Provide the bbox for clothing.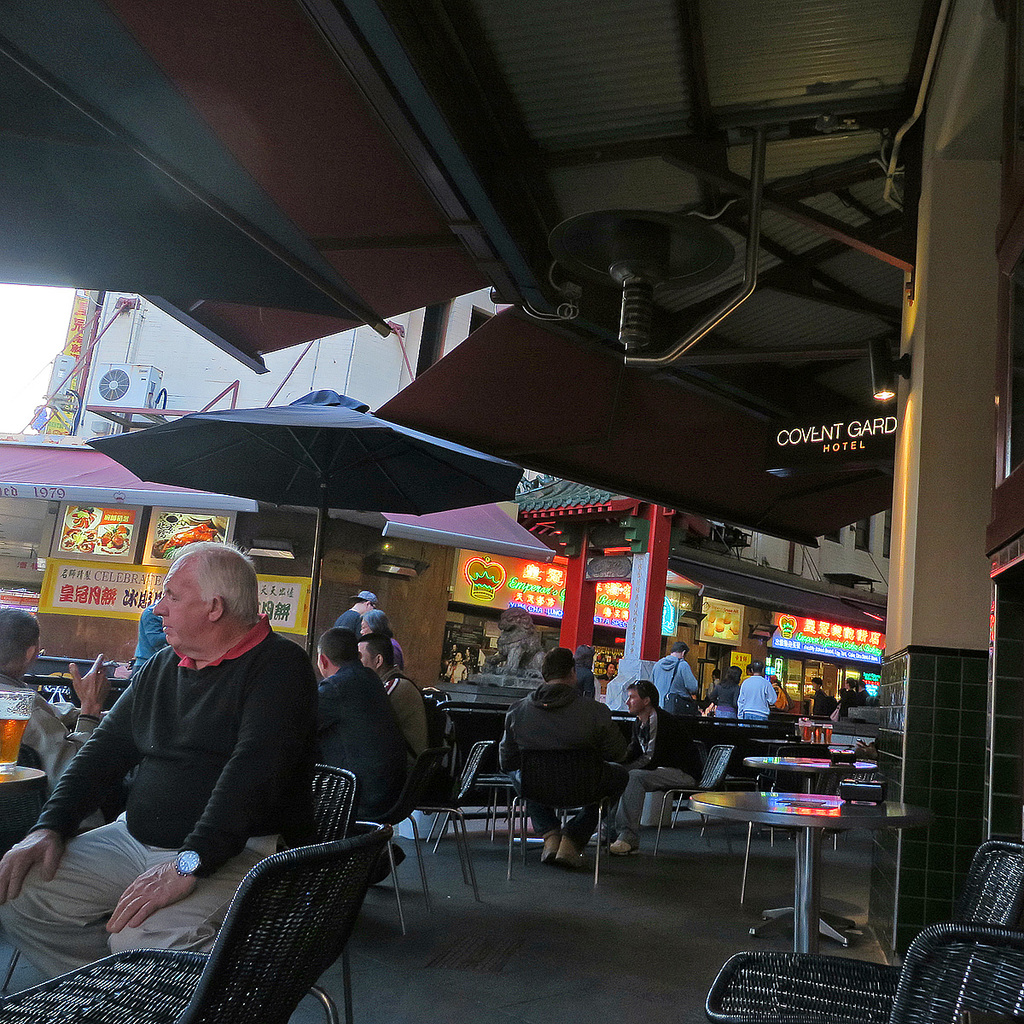
x1=386, y1=672, x2=430, y2=795.
